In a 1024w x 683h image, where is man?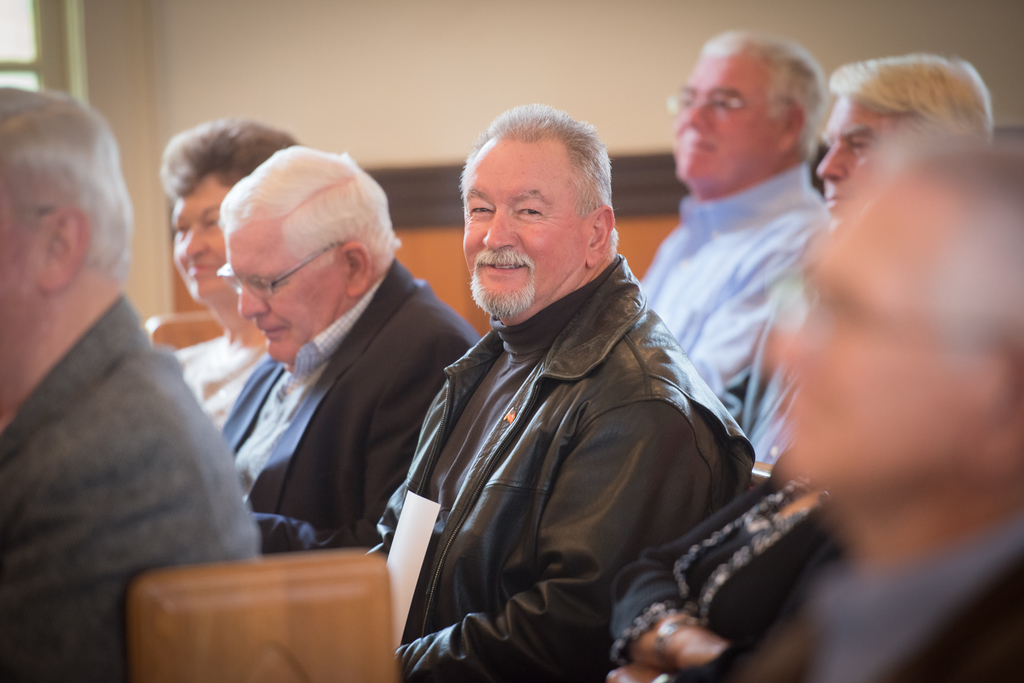
x1=712, y1=118, x2=1022, y2=682.
